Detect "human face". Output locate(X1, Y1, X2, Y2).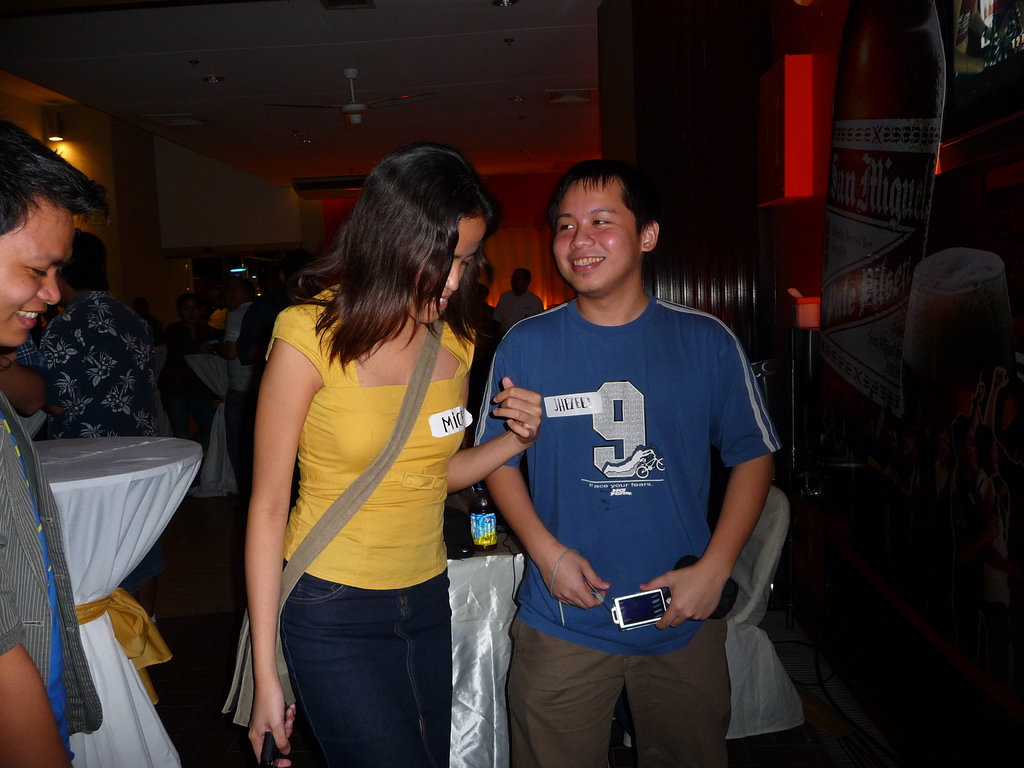
locate(0, 192, 74, 347).
